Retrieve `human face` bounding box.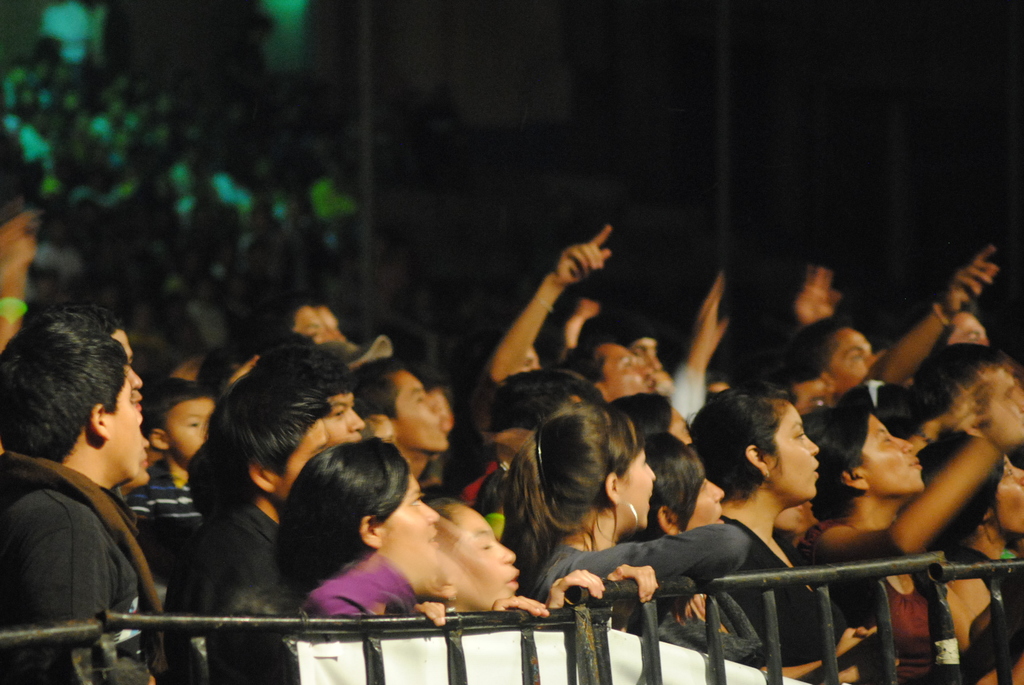
Bounding box: [x1=387, y1=371, x2=450, y2=450].
